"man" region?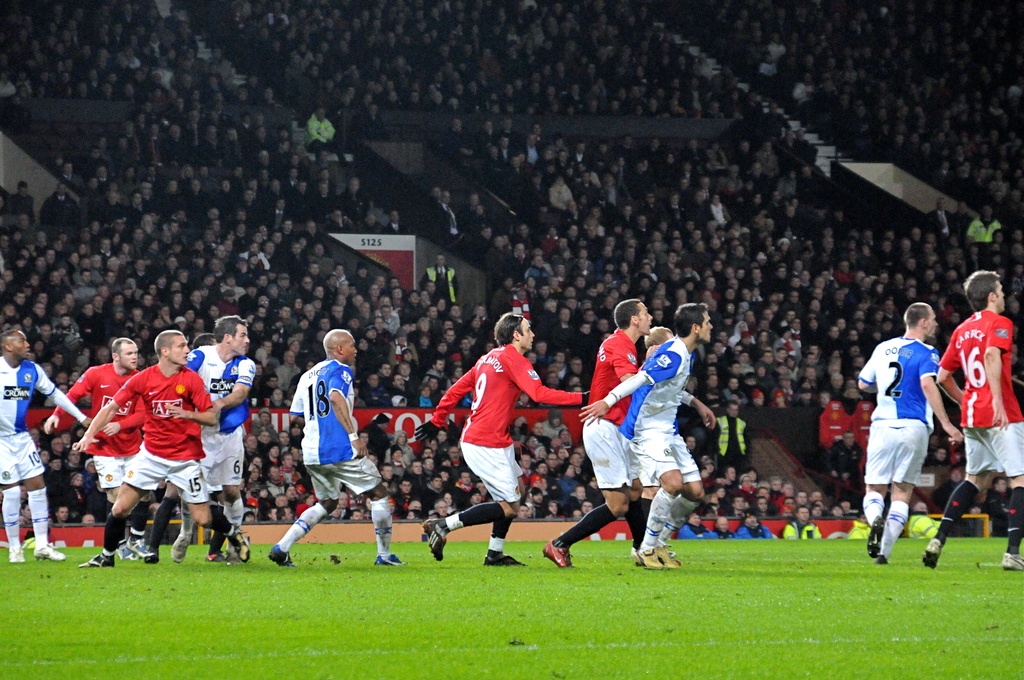
x1=349 y1=506 x2=364 y2=522
